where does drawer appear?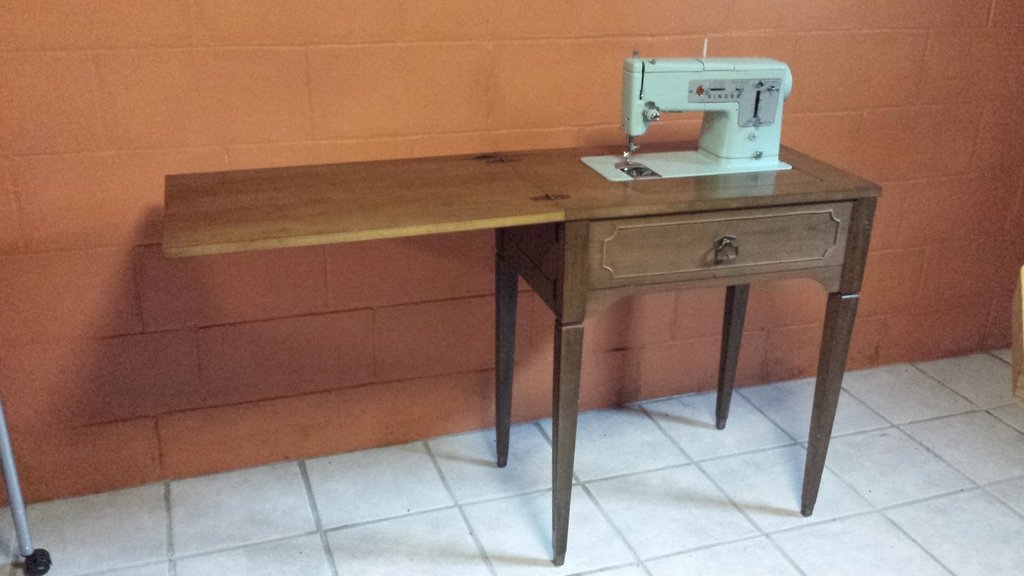
Appears at Rect(506, 203, 849, 289).
